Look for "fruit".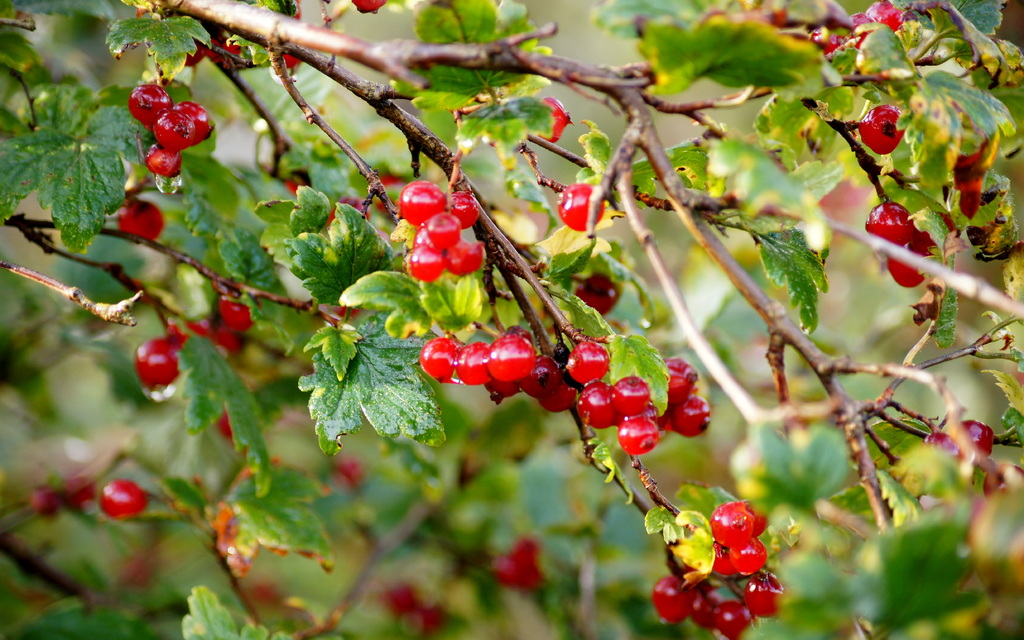
Found: <bbox>927, 428, 959, 462</bbox>.
